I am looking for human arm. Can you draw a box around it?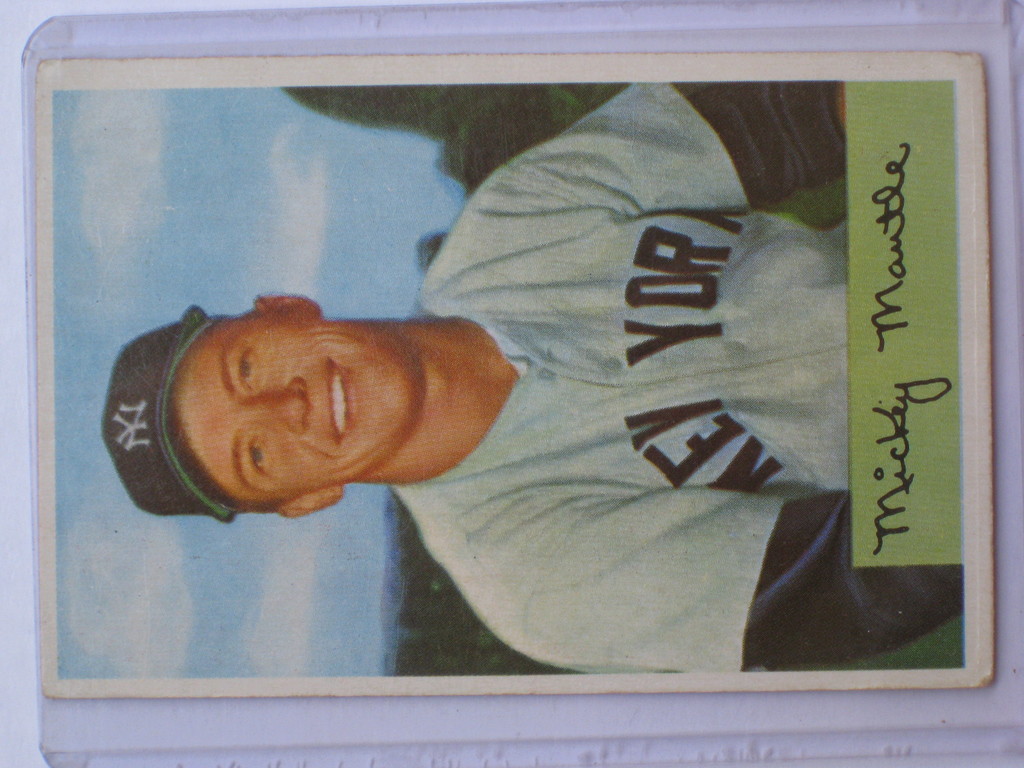
Sure, the bounding box is BBox(476, 77, 842, 227).
